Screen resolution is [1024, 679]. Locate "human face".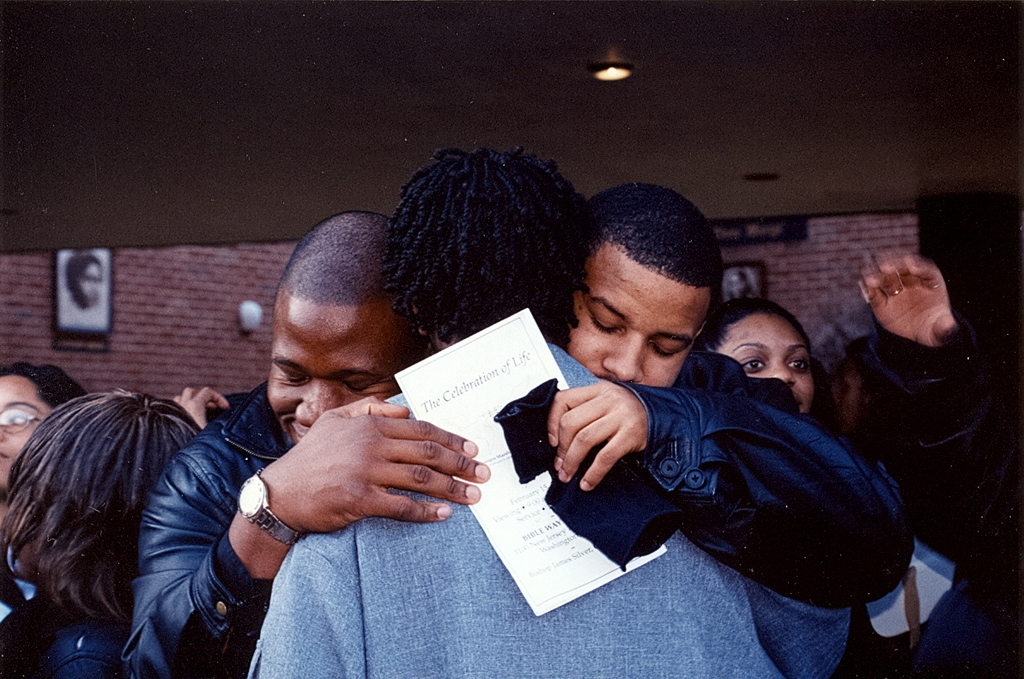
(726, 300, 843, 413).
